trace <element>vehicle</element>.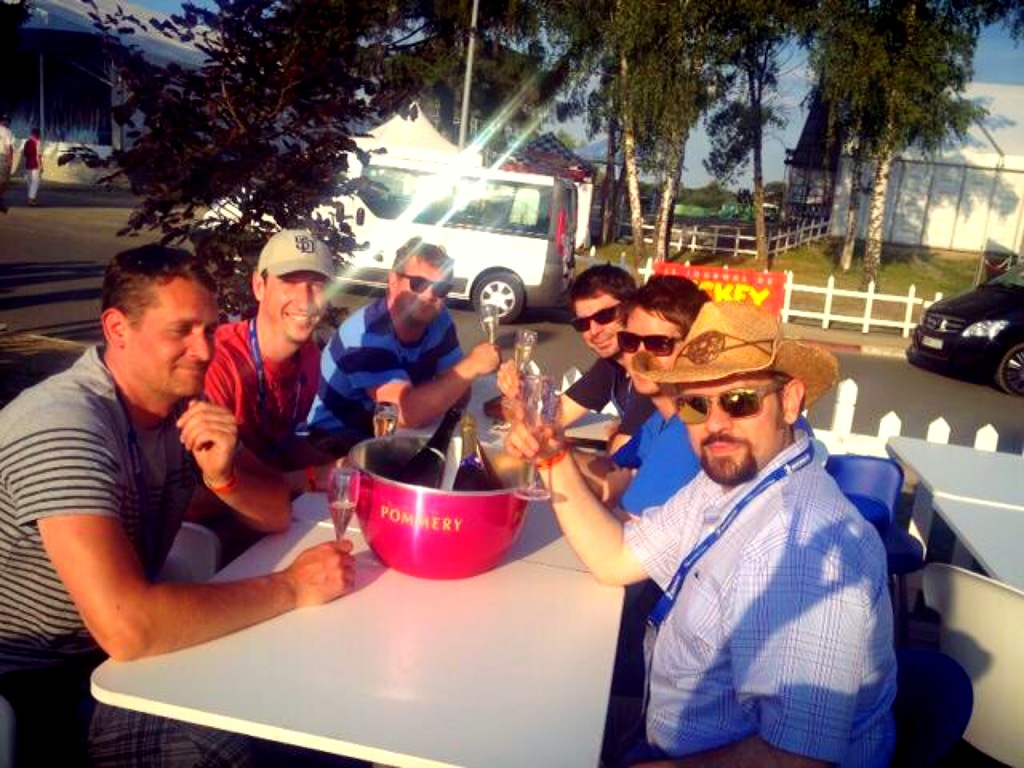
Traced to Rect(198, 156, 579, 321).
